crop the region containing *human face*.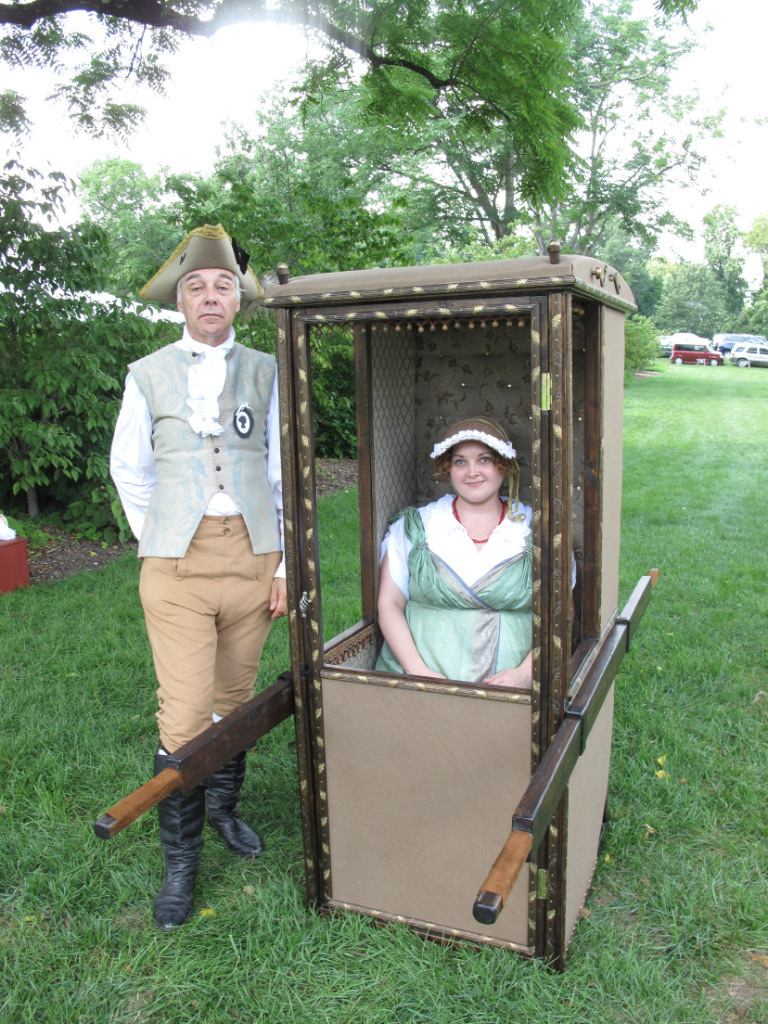
Crop region: [457,450,503,501].
